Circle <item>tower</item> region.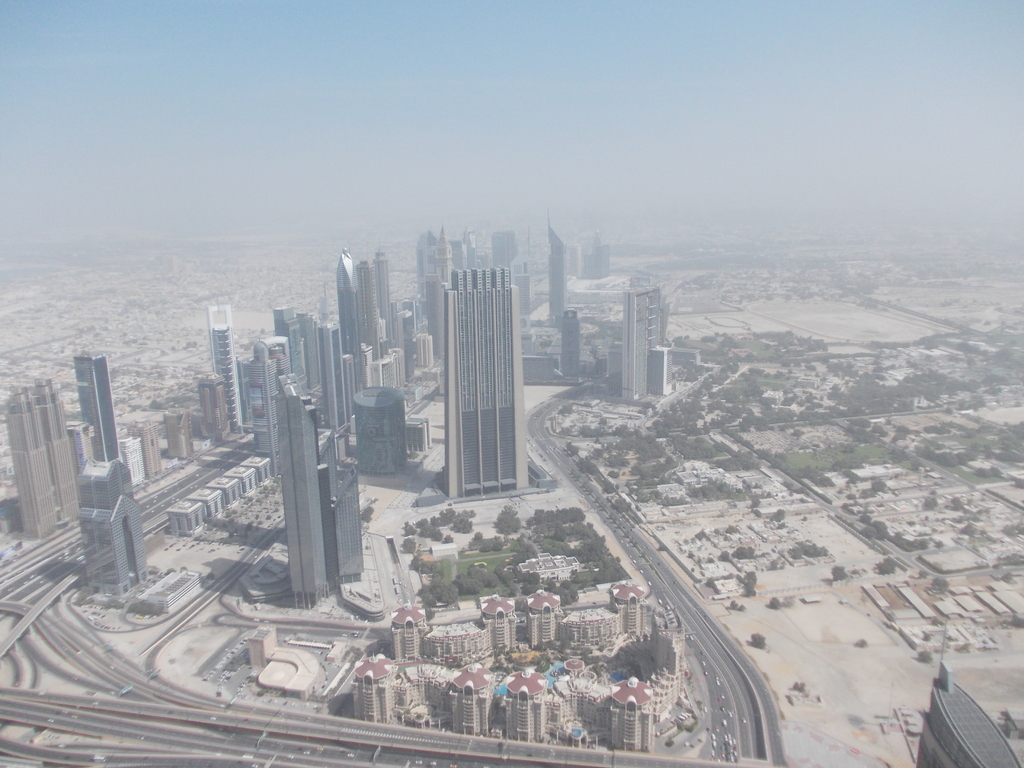
Region: bbox(74, 461, 149, 590).
